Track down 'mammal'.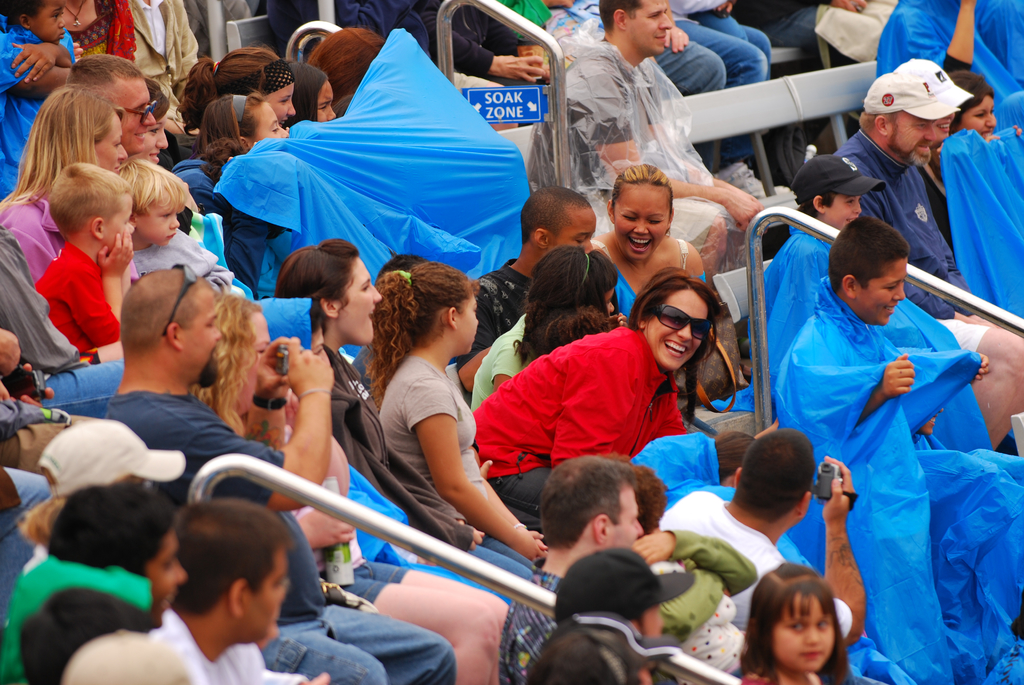
Tracked to box(0, 462, 58, 645).
